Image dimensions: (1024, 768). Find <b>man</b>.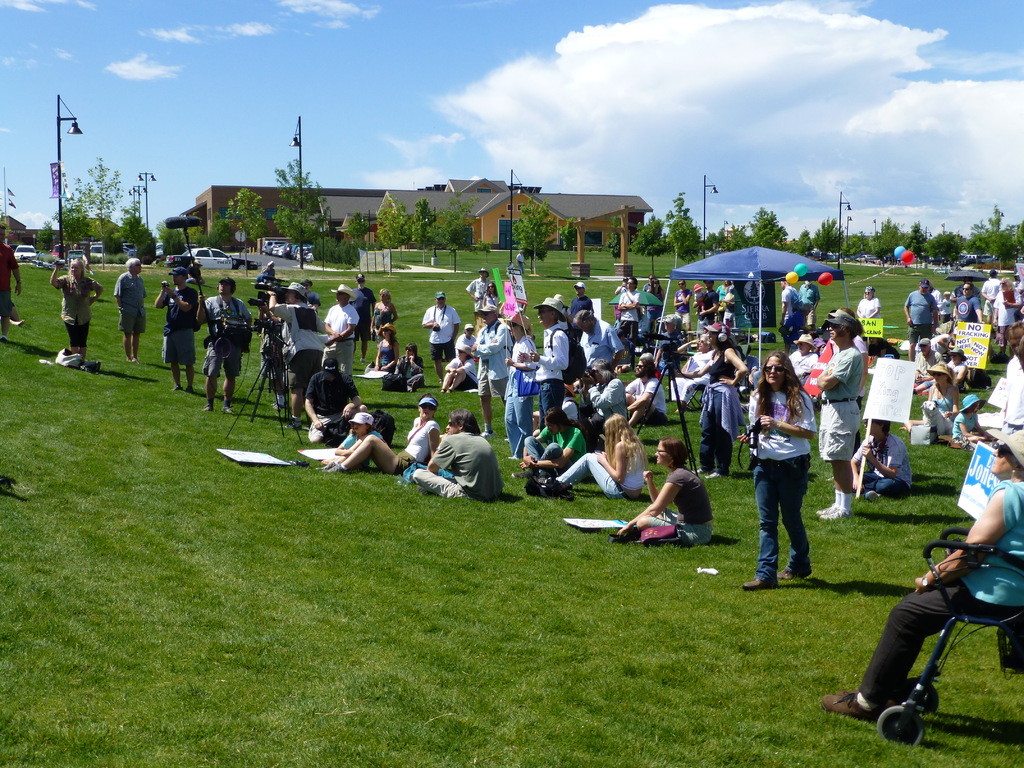
<box>692,278,718,338</box>.
